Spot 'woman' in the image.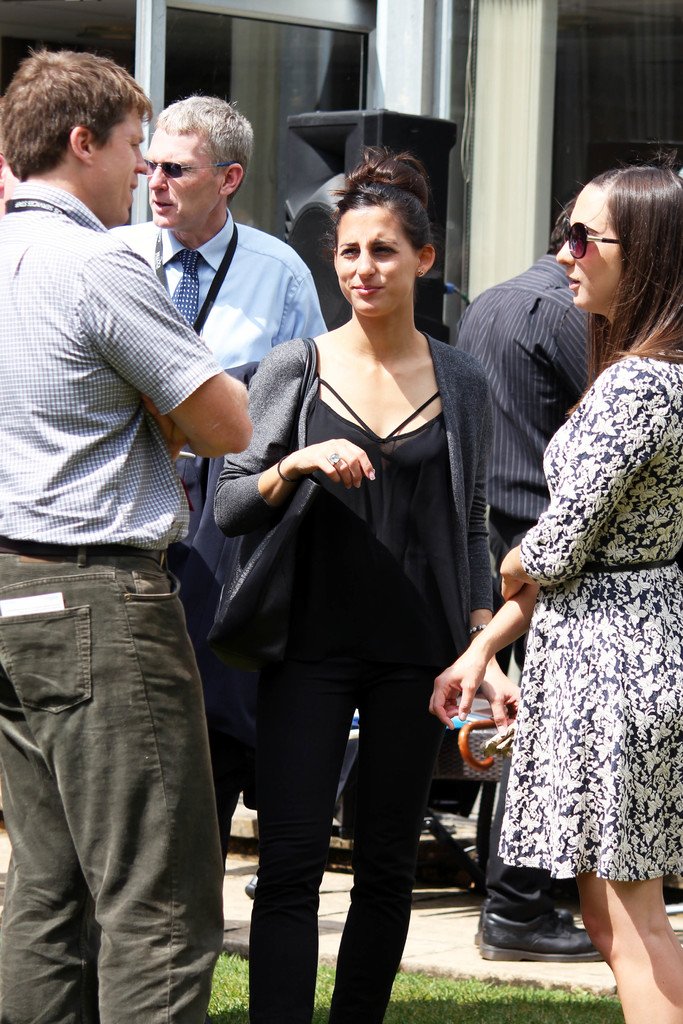
'woman' found at <bbox>217, 152, 515, 1000</bbox>.
